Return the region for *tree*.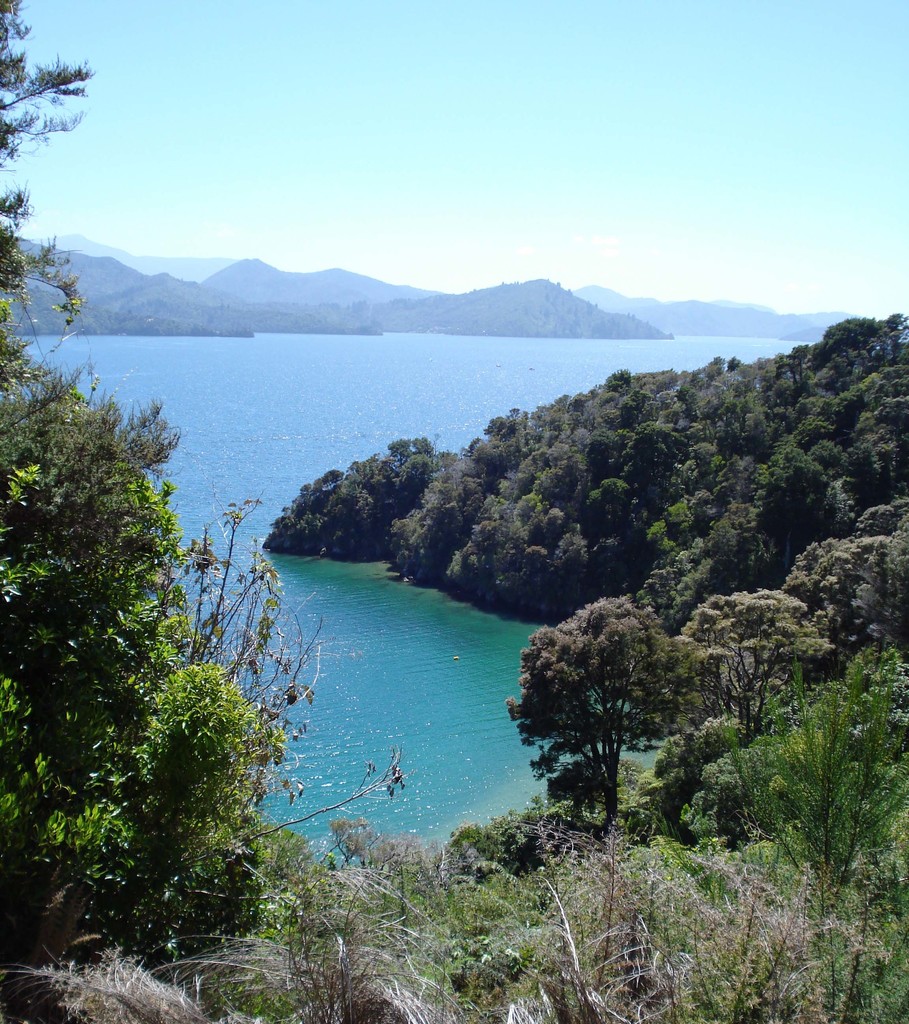
[left=0, top=321, right=411, bottom=965].
